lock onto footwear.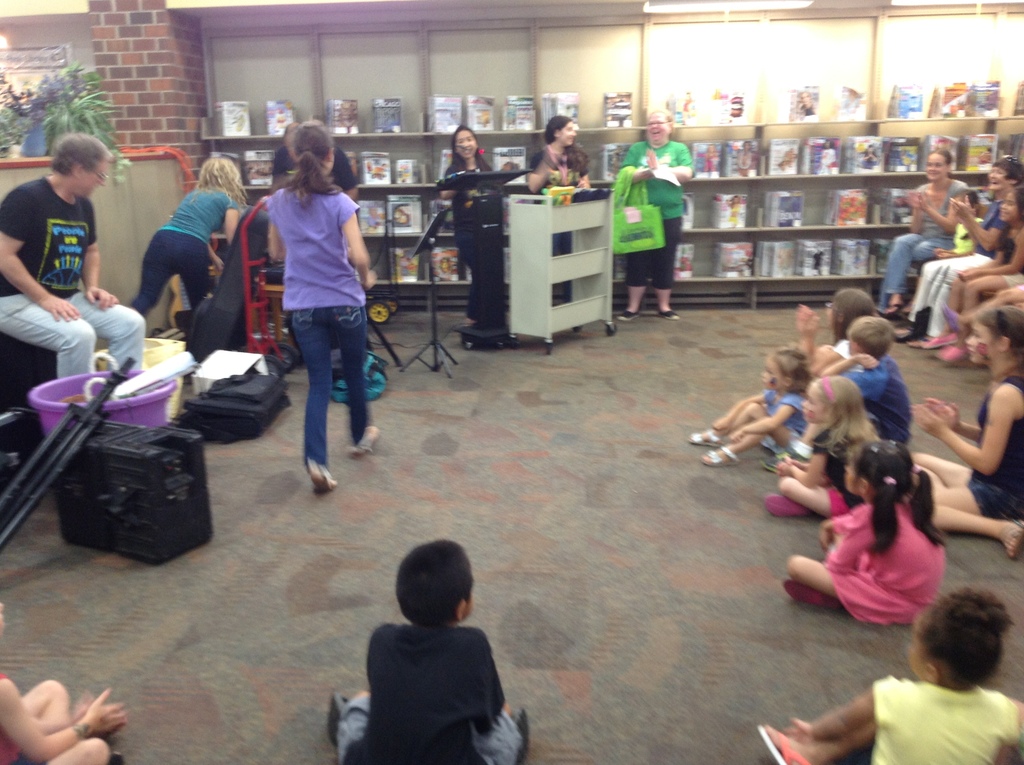
Locked: <box>757,723,809,764</box>.
